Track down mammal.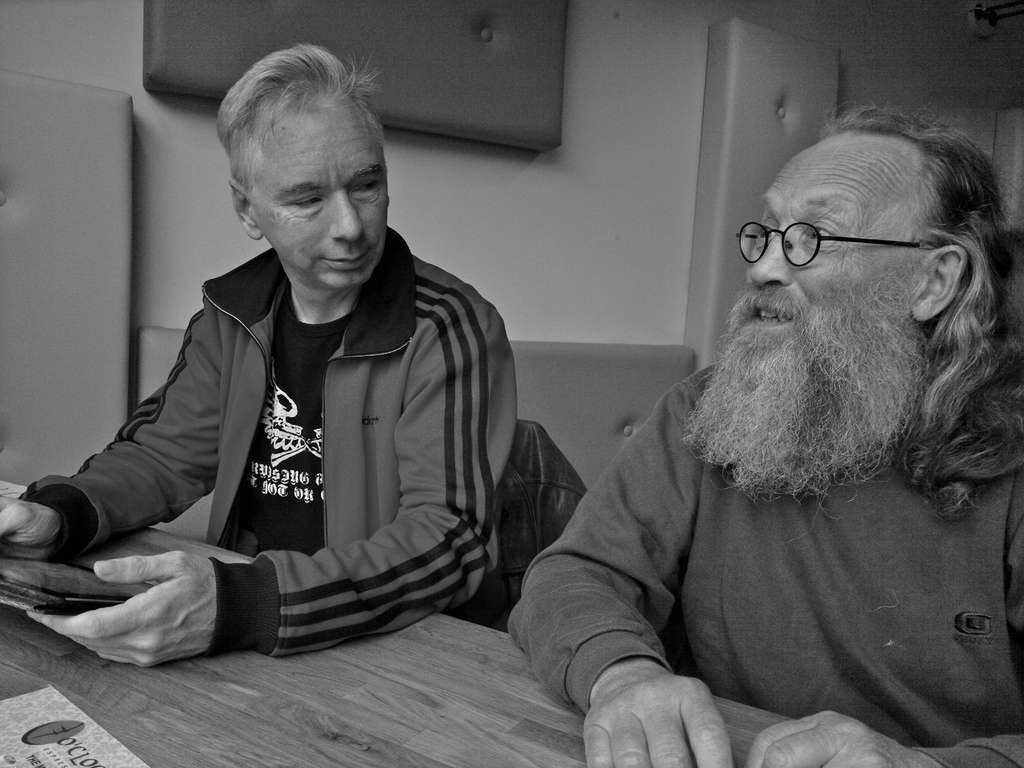
Tracked to {"left": 509, "top": 95, "right": 1023, "bottom": 767}.
